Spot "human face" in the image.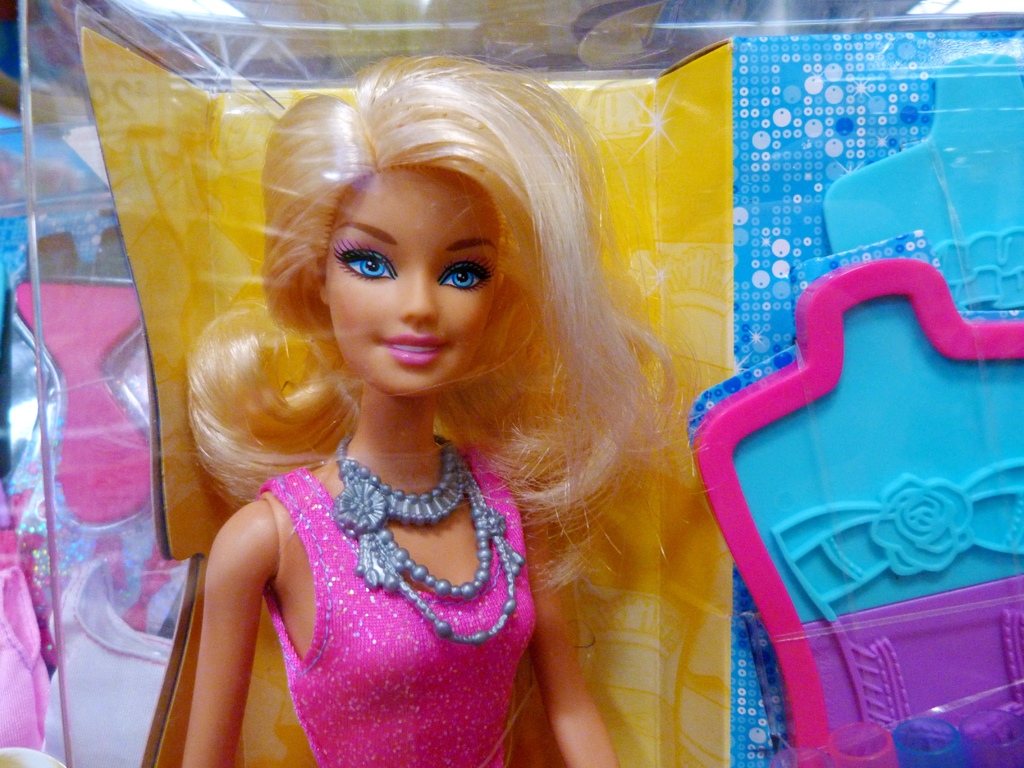
"human face" found at 319/164/505/399.
